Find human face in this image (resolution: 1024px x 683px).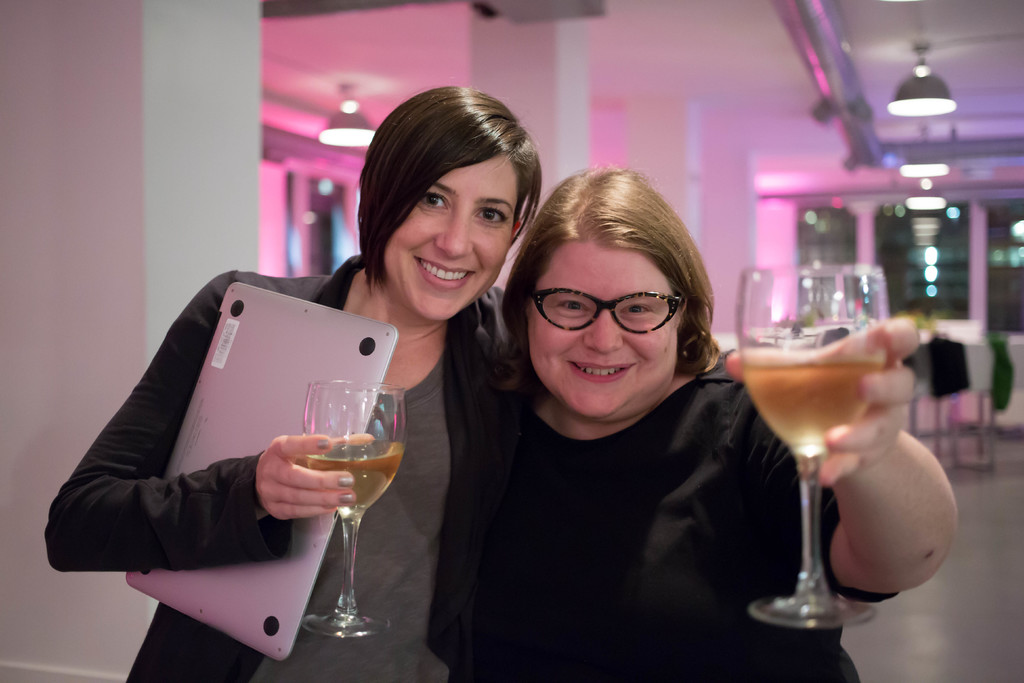
383, 145, 523, 318.
